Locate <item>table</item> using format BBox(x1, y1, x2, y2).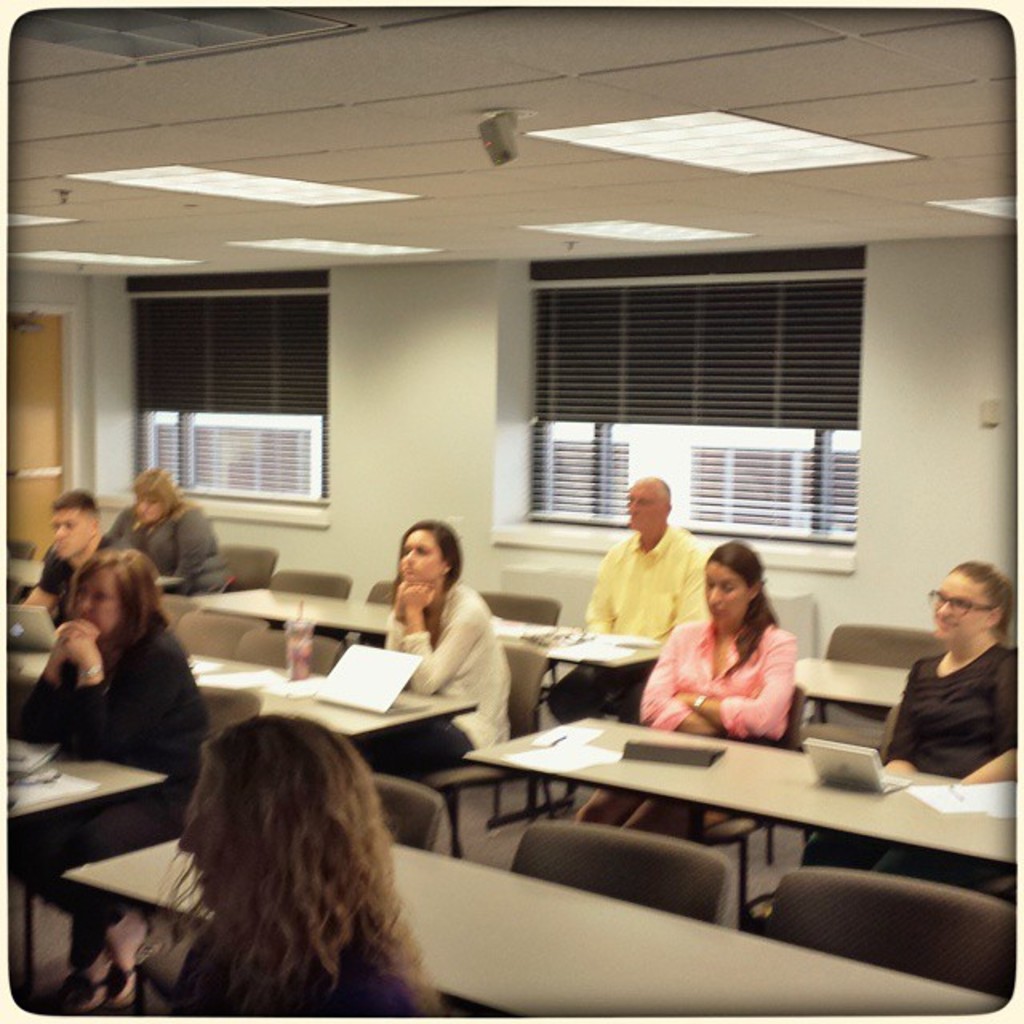
BBox(2, 731, 173, 989).
